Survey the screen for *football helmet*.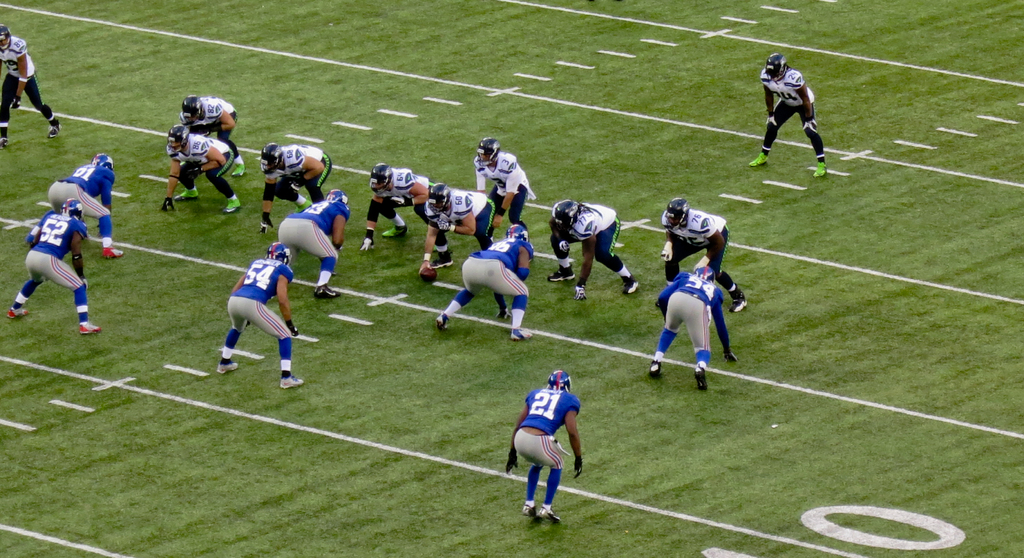
Survey found: [left=0, top=26, right=13, bottom=54].
